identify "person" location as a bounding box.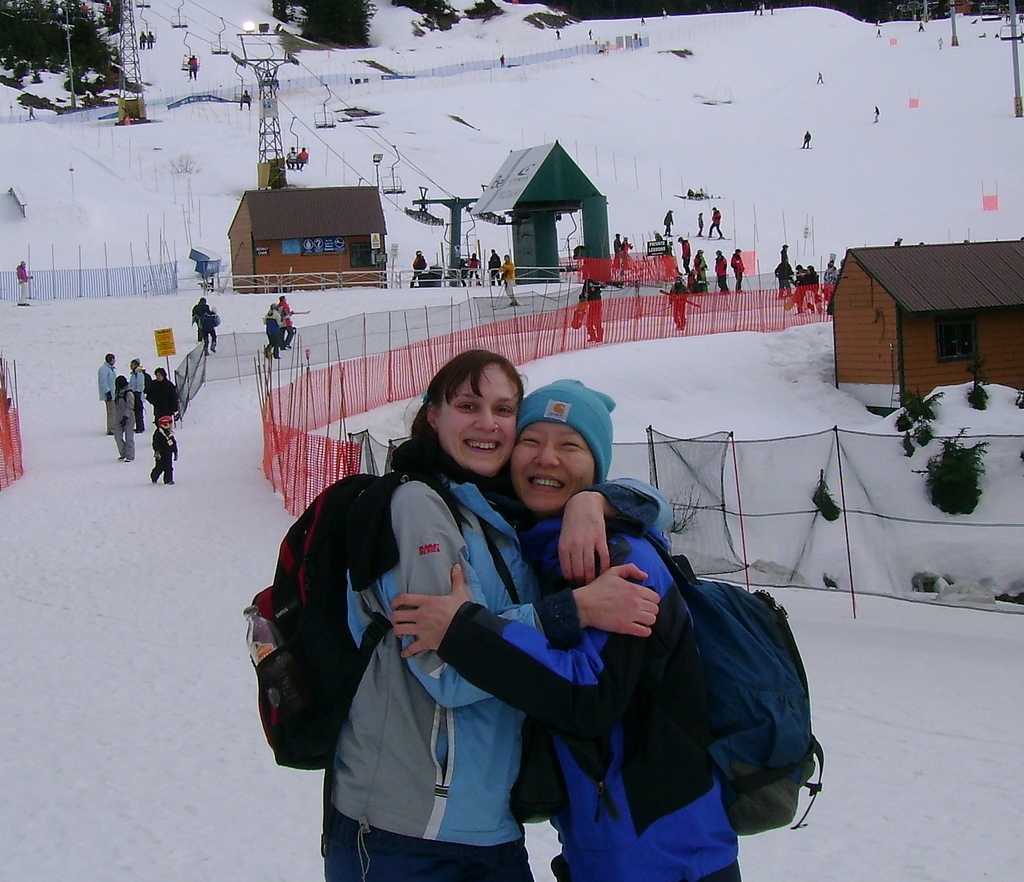
<bbox>490, 250, 496, 284</bbox>.
